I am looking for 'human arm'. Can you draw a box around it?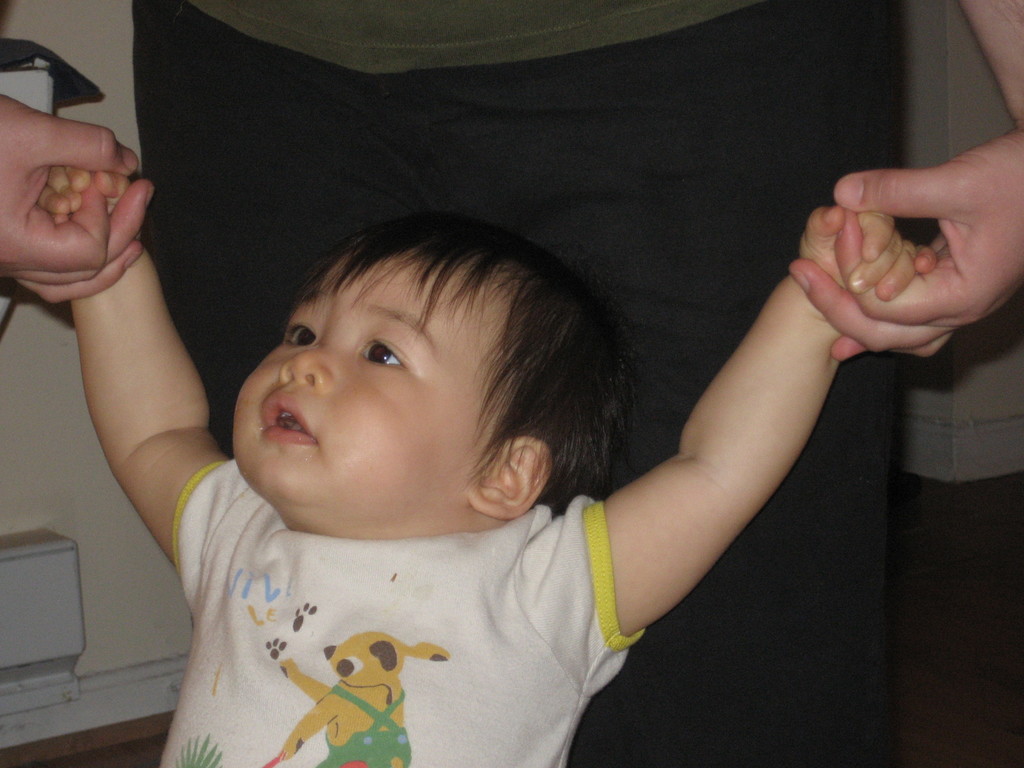
Sure, the bounding box is BBox(0, 77, 157, 305).
